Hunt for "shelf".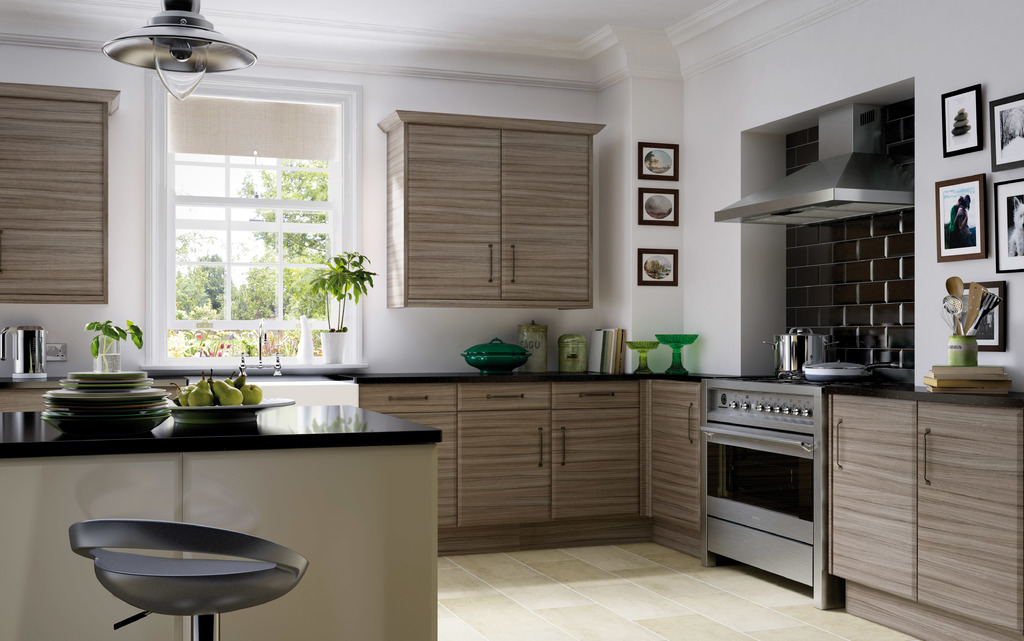
Hunted down at <box>376,106,610,314</box>.
